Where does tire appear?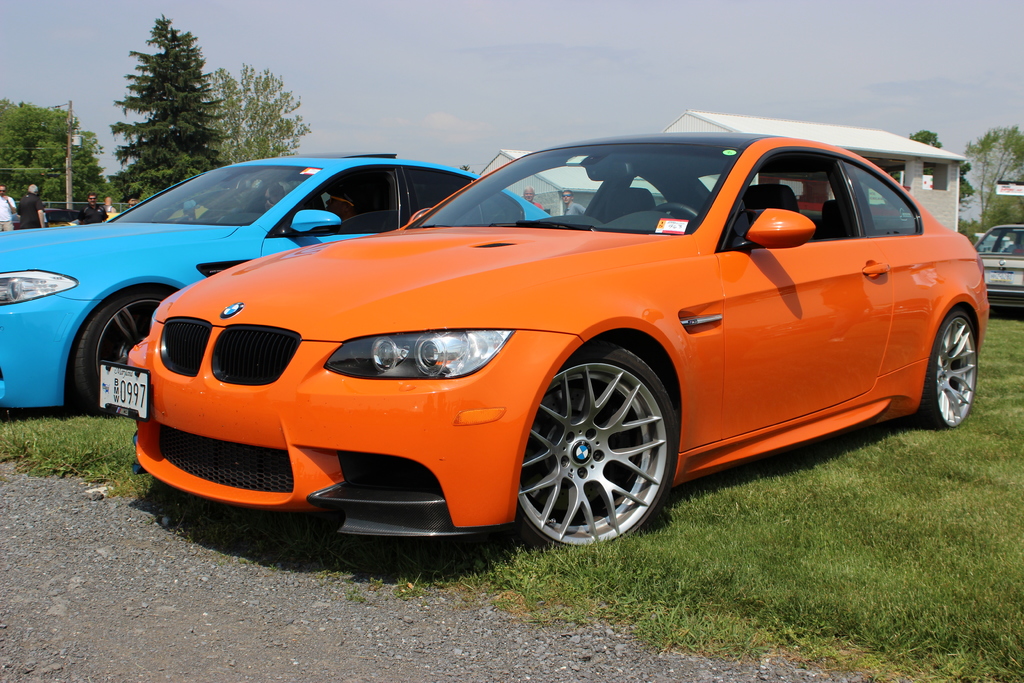
Appears at (x1=515, y1=339, x2=684, y2=560).
